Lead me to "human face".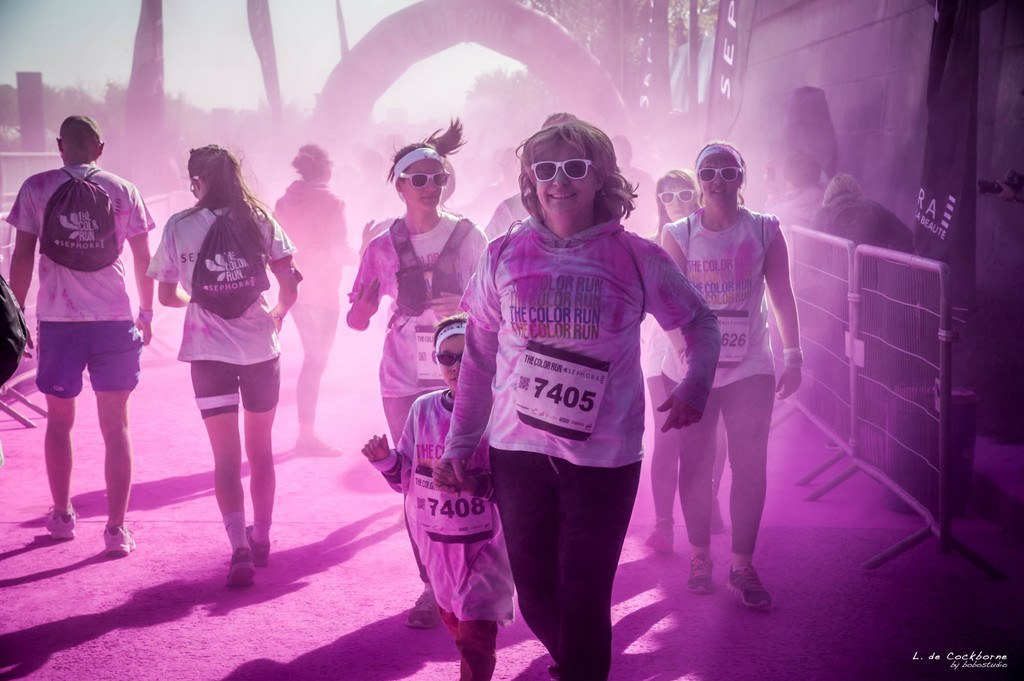
Lead to {"x1": 700, "y1": 154, "x2": 745, "y2": 211}.
